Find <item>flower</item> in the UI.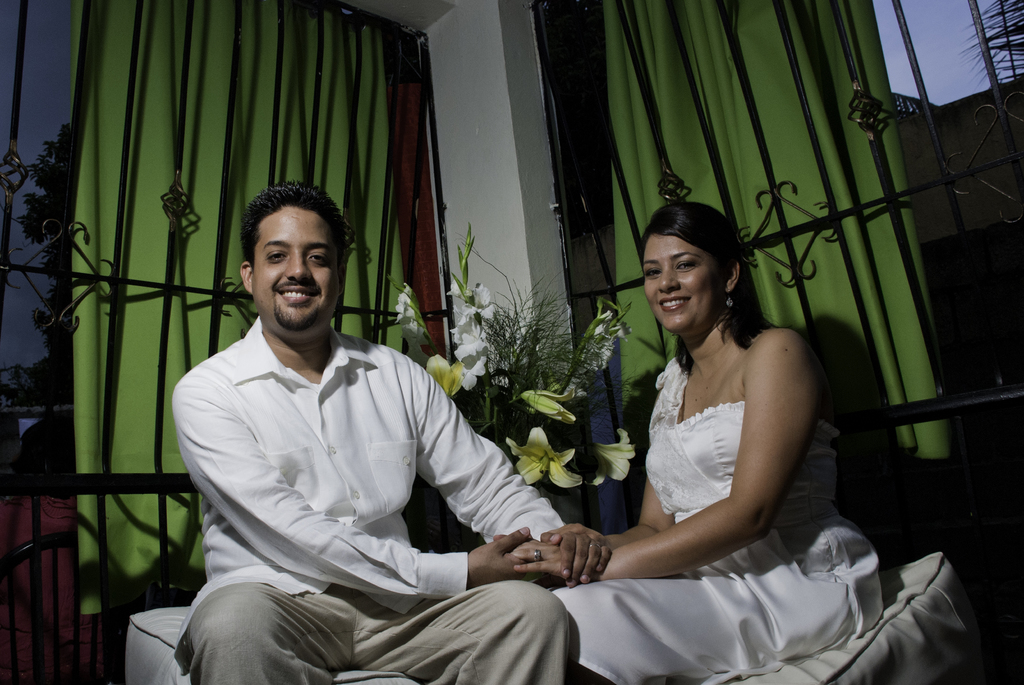
UI element at bbox(520, 386, 572, 428).
